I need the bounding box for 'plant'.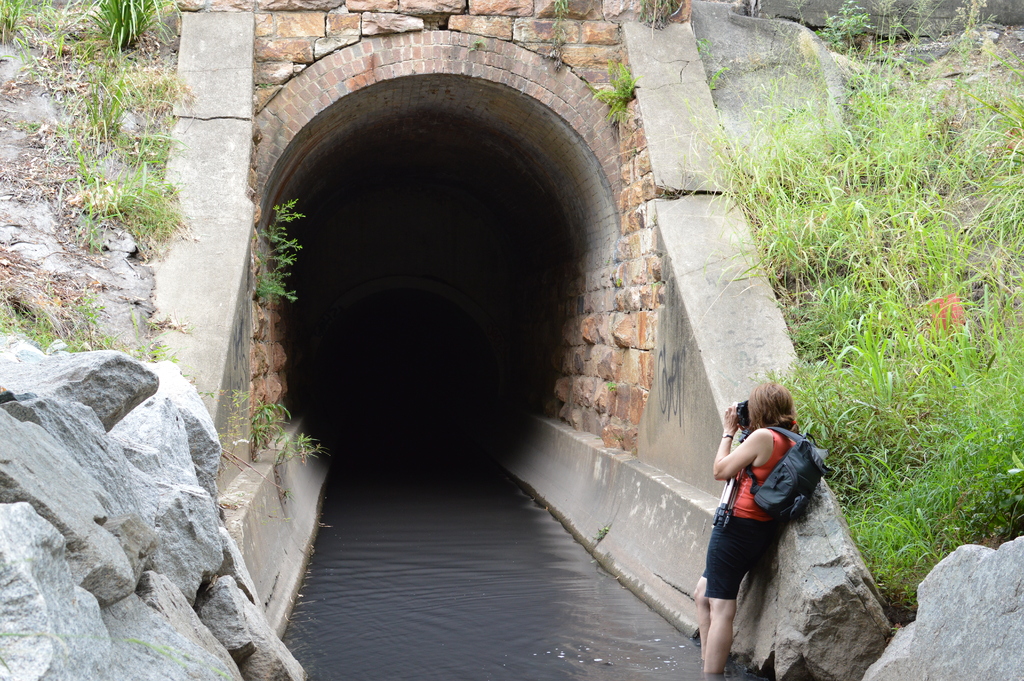
Here it is: left=73, top=293, right=119, bottom=350.
